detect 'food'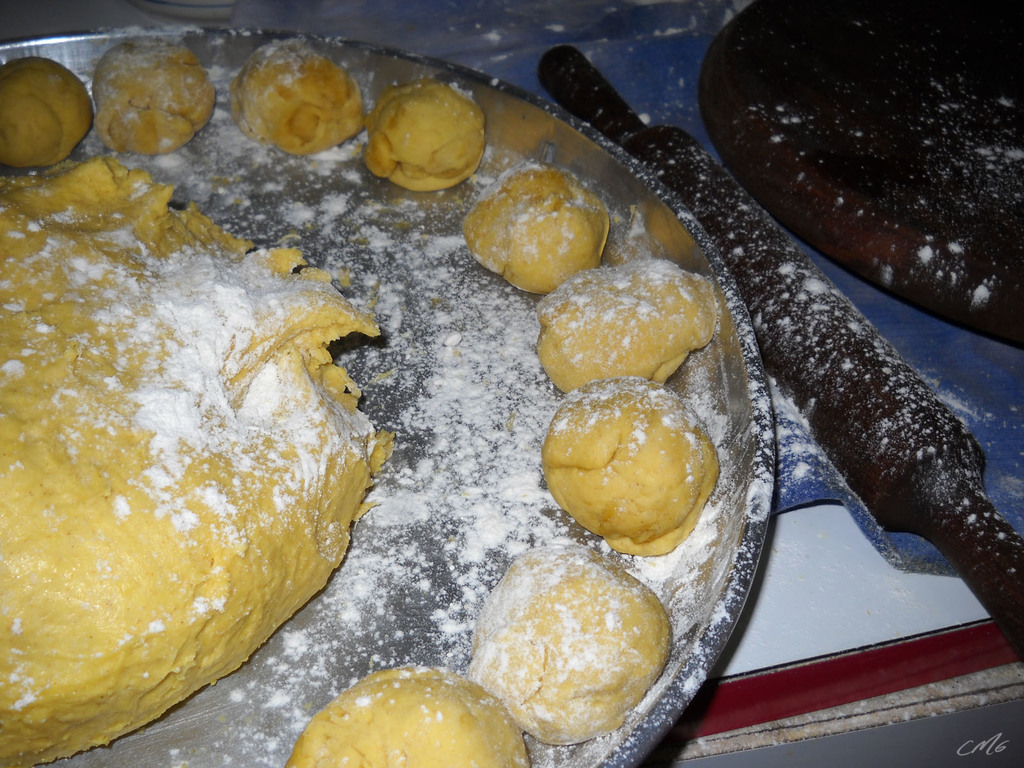
535 255 722 393
